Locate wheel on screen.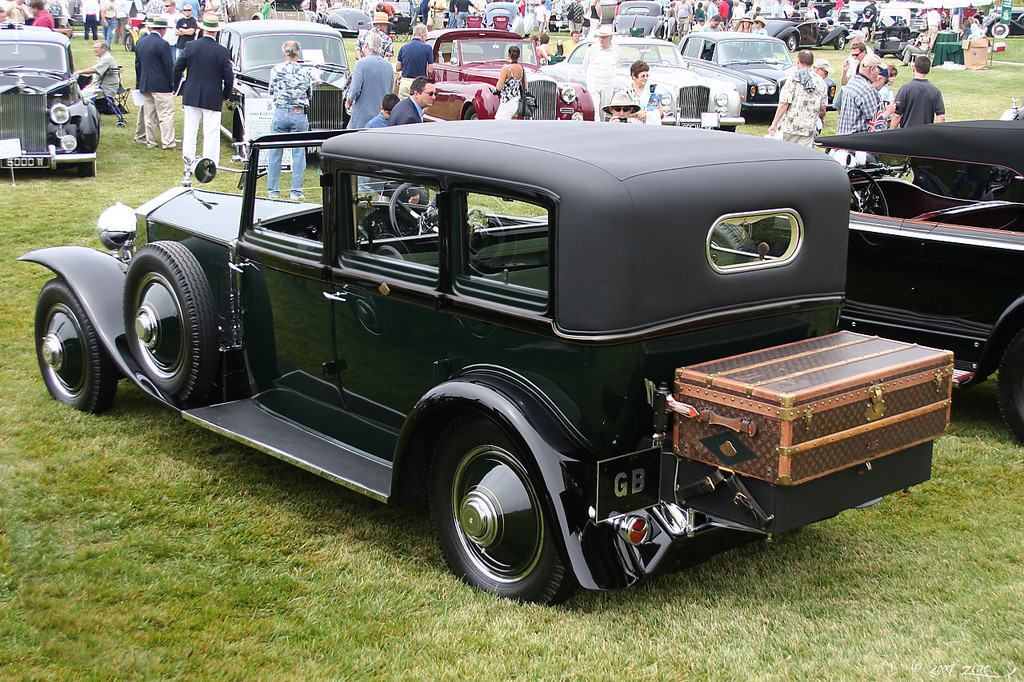
On screen at {"x1": 114, "y1": 221, "x2": 224, "y2": 405}.
